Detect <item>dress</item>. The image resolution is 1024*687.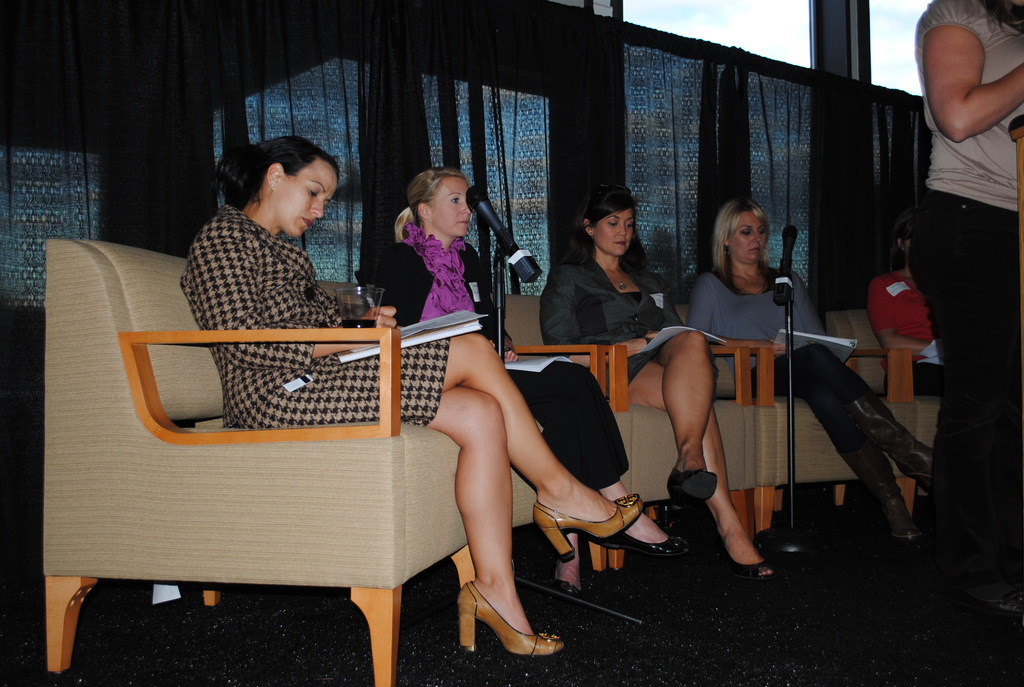
detection(900, 0, 1023, 591).
